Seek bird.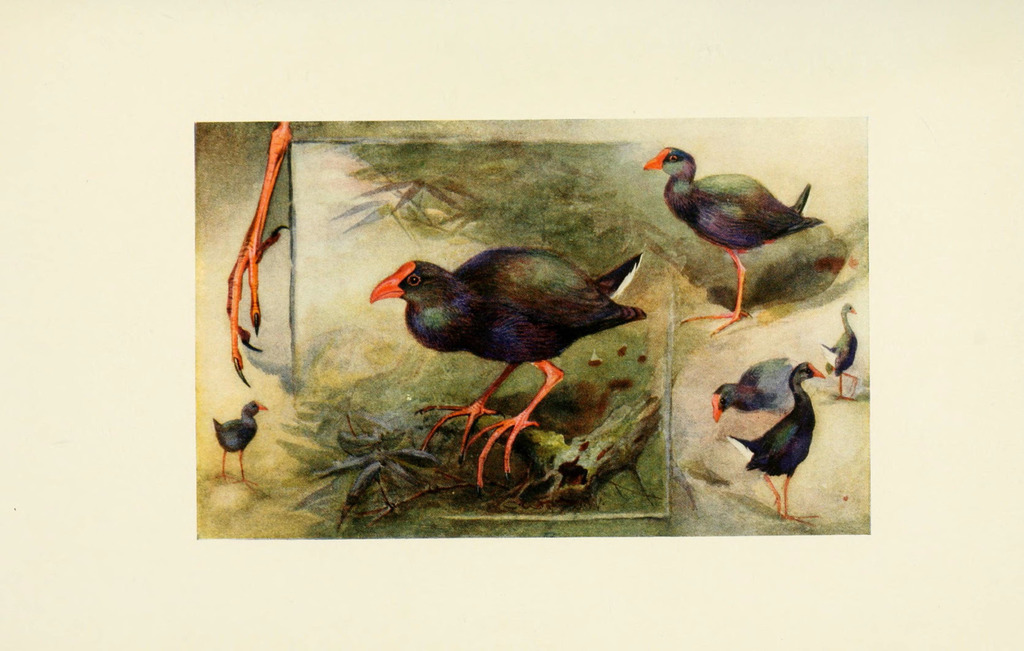
<box>639,143,829,338</box>.
